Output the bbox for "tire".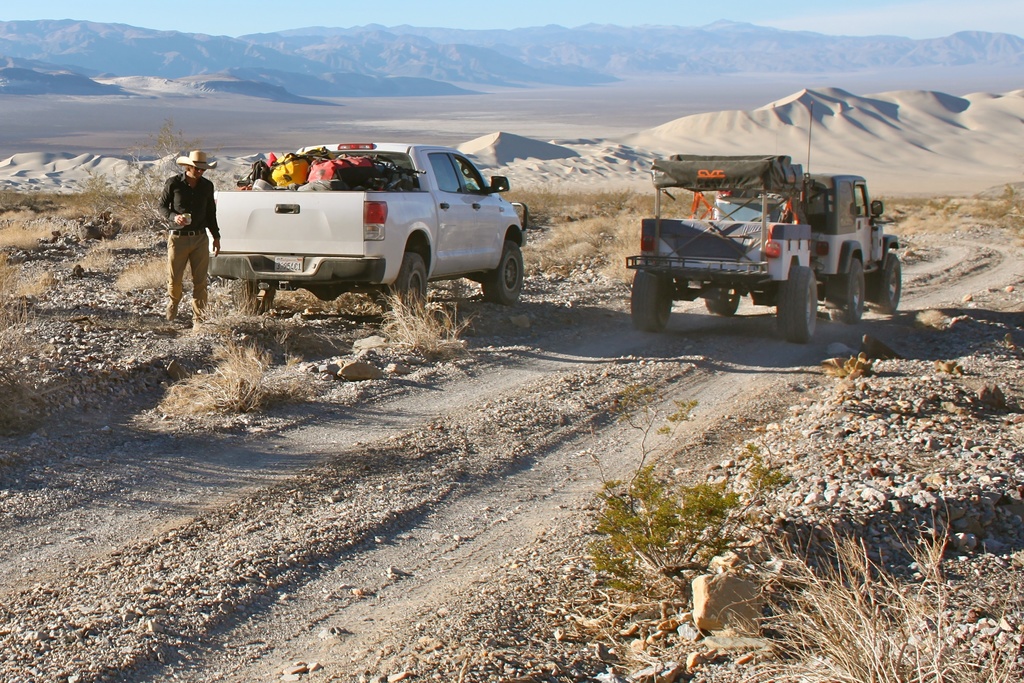
(398, 250, 428, 317).
